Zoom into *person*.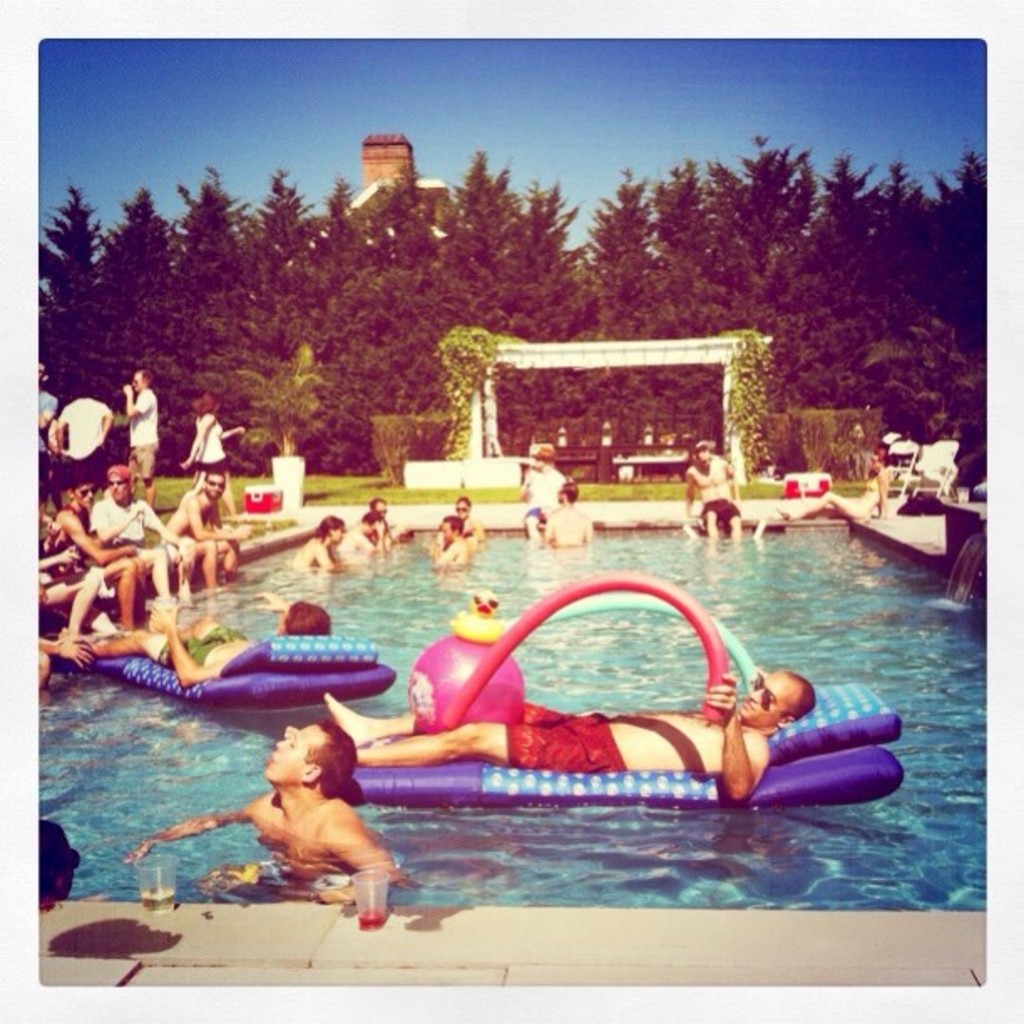
Zoom target: box(79, 584, 323, 686).
